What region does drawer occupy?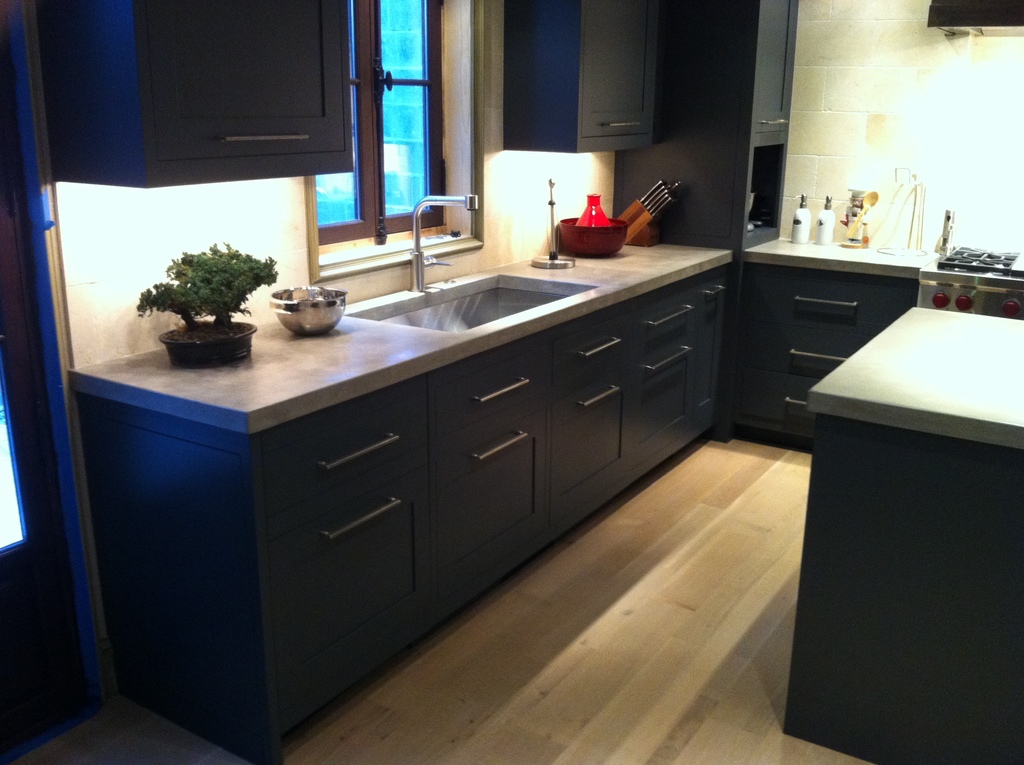
x1=547, y1=306, x2=625, y2=385.
